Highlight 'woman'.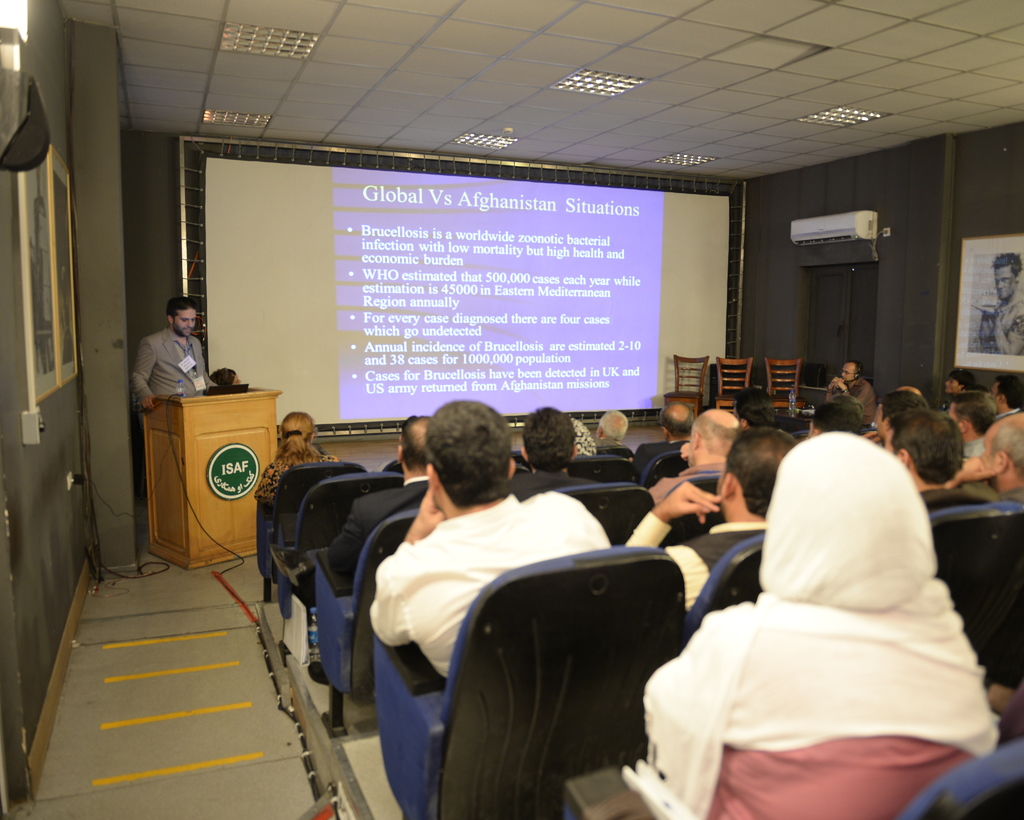
Highlighted region: <region>255, 414, 340, 505</region>.
